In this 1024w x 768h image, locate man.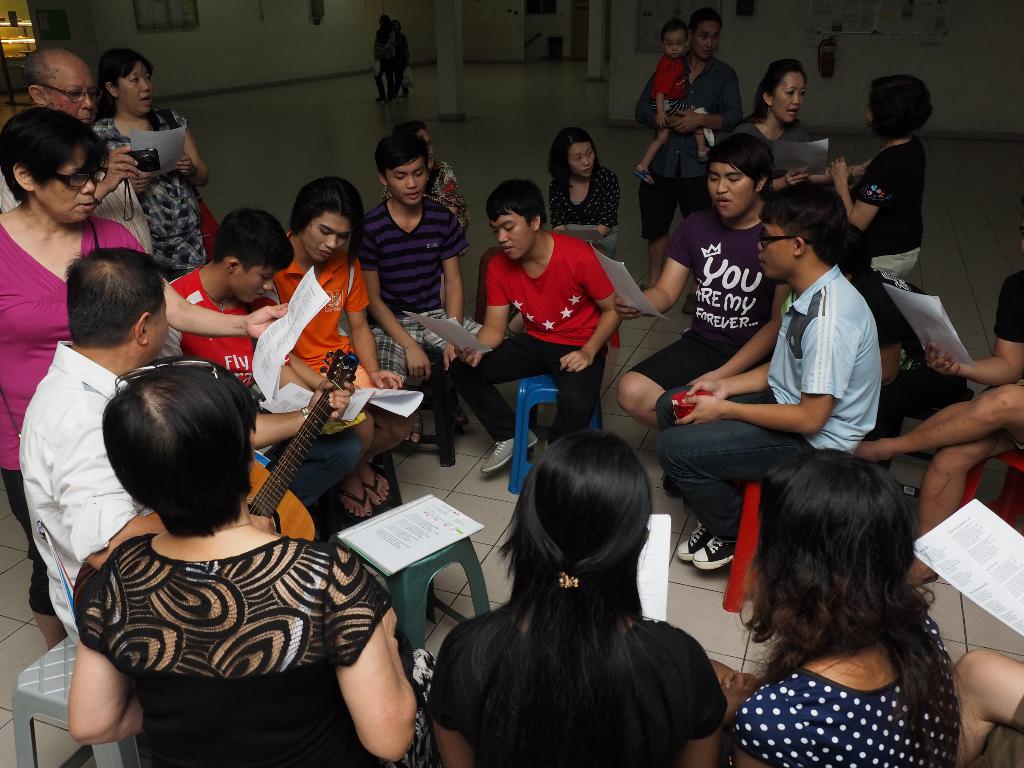
Bounding box: left=0, top=42, right=154, bottom=258.
